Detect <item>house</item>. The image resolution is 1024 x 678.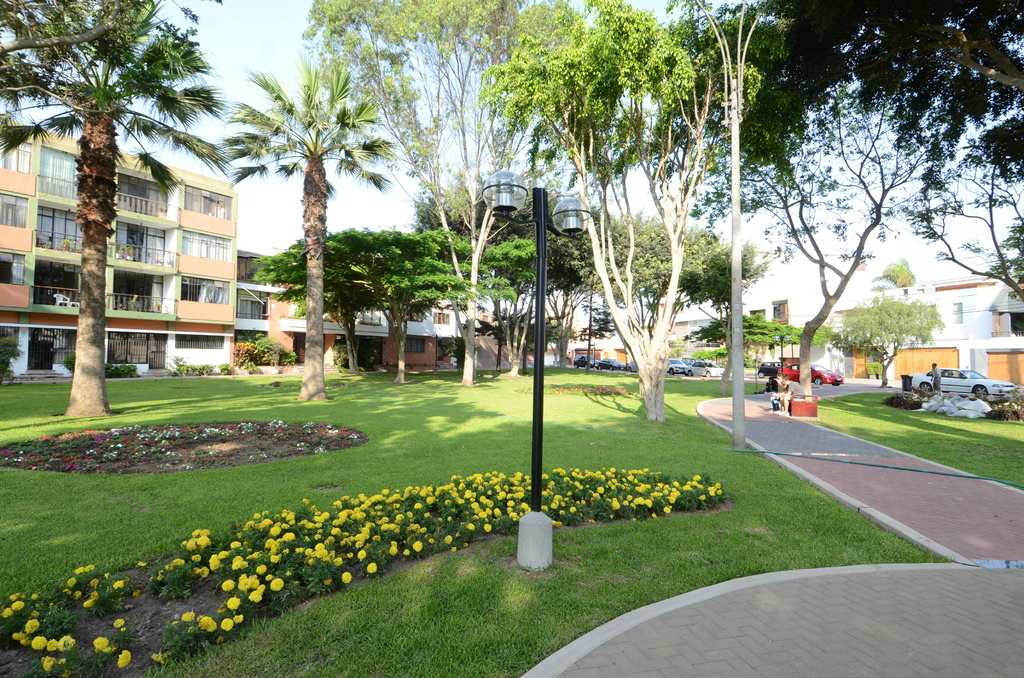
(572, 305, 841, 383).
